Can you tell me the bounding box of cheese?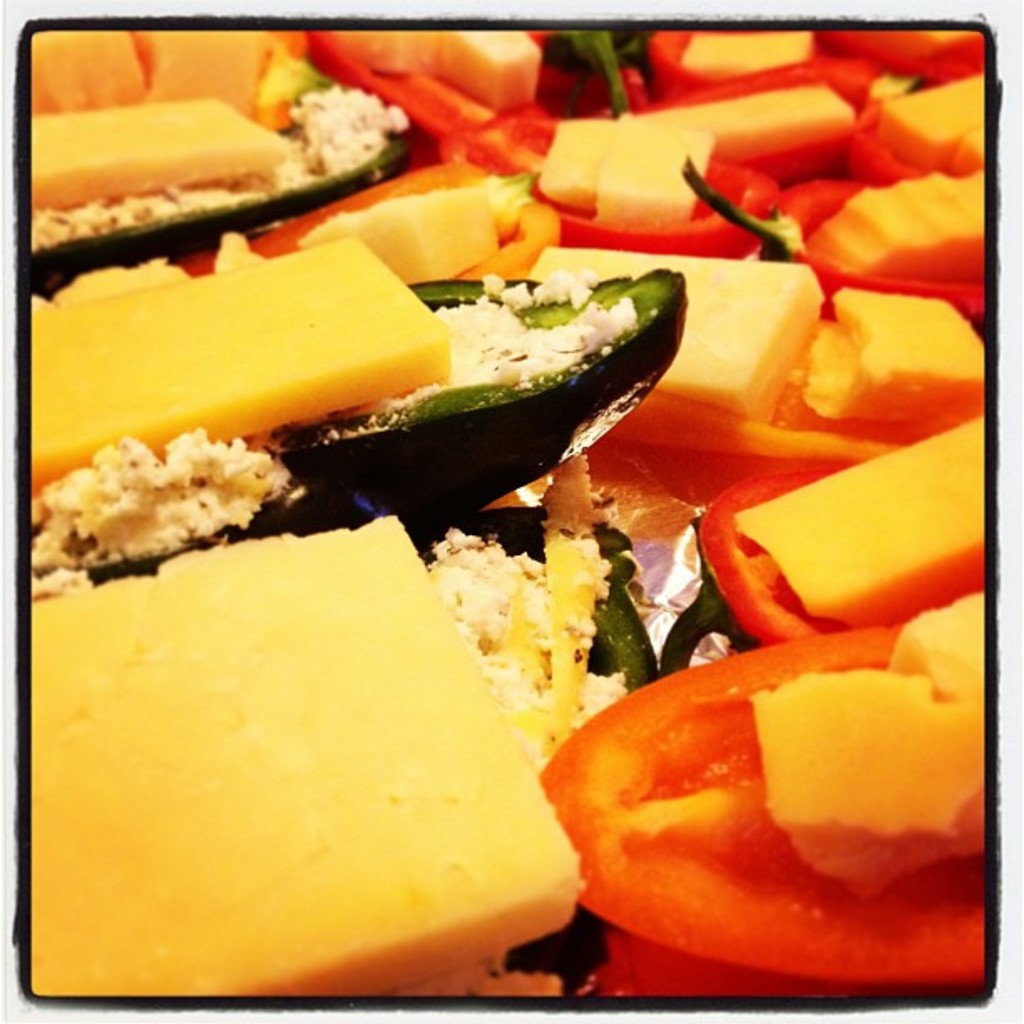
<bbox>27, 25, 144, 109</bbox>.
